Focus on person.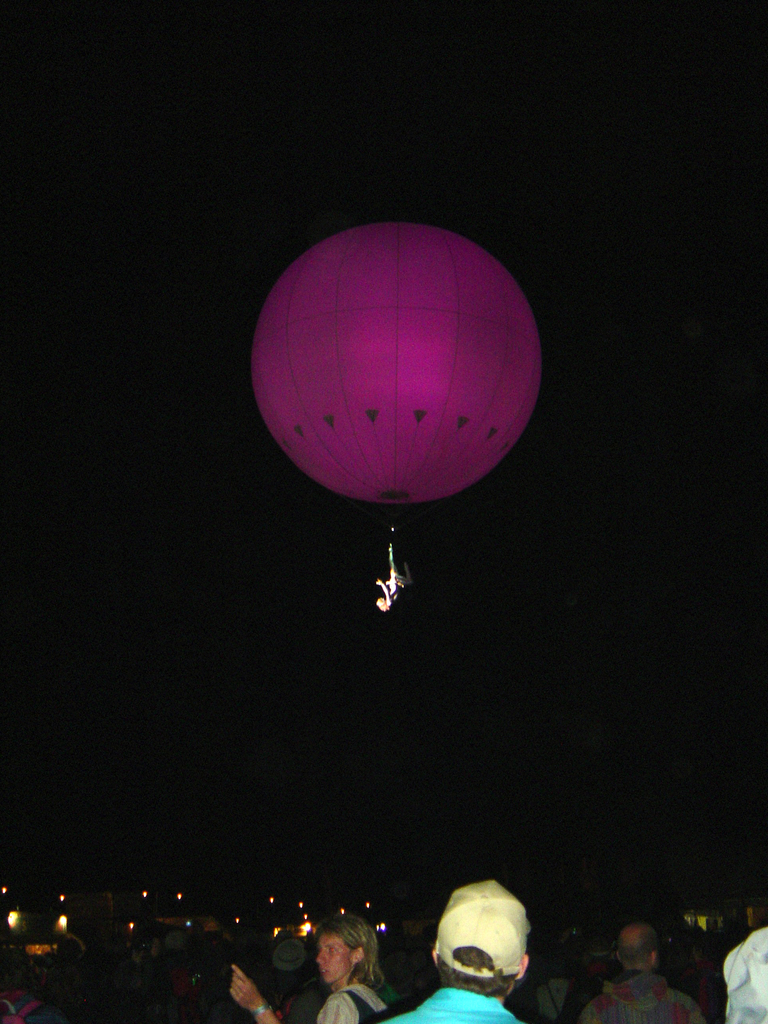
Focused at rect(316, 915, 398, 1023).
